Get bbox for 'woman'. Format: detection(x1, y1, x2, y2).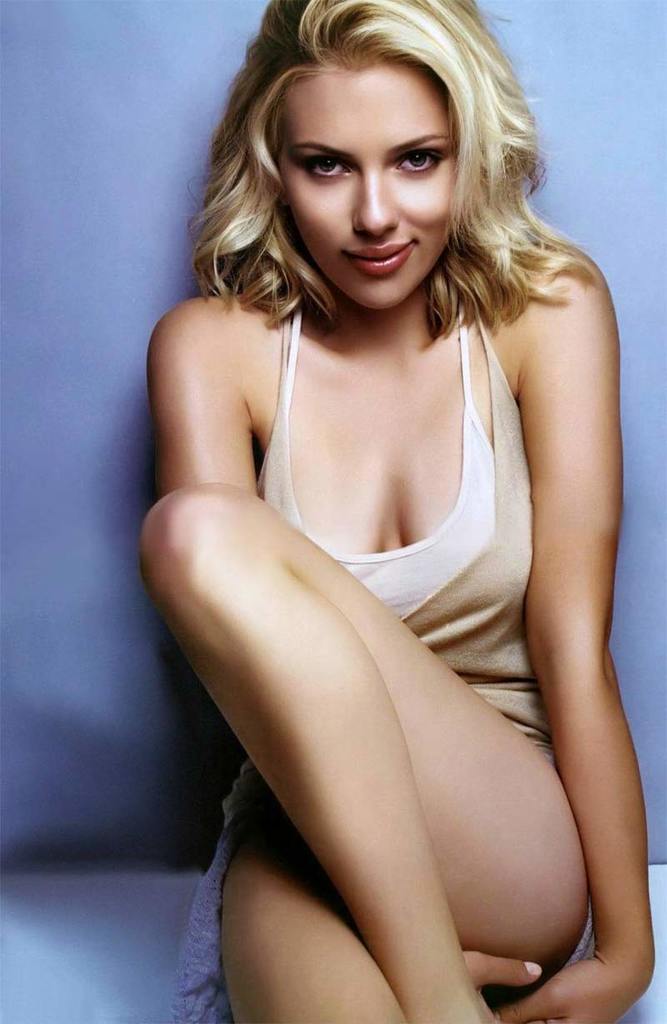
detection(140, 0, 657, 1023).
